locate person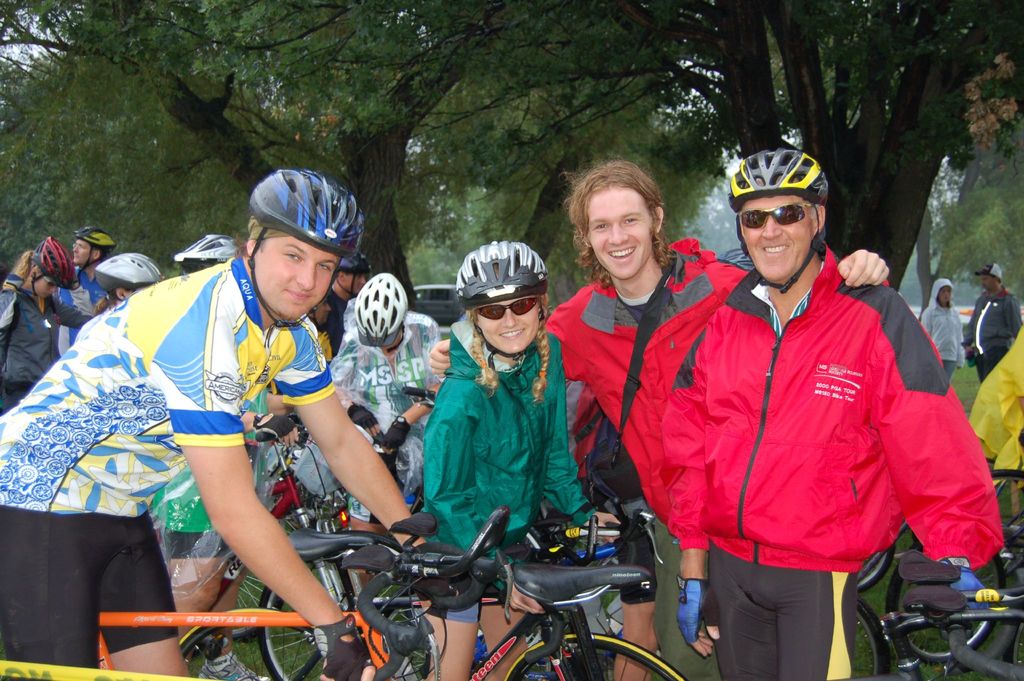
54 223 121 359
